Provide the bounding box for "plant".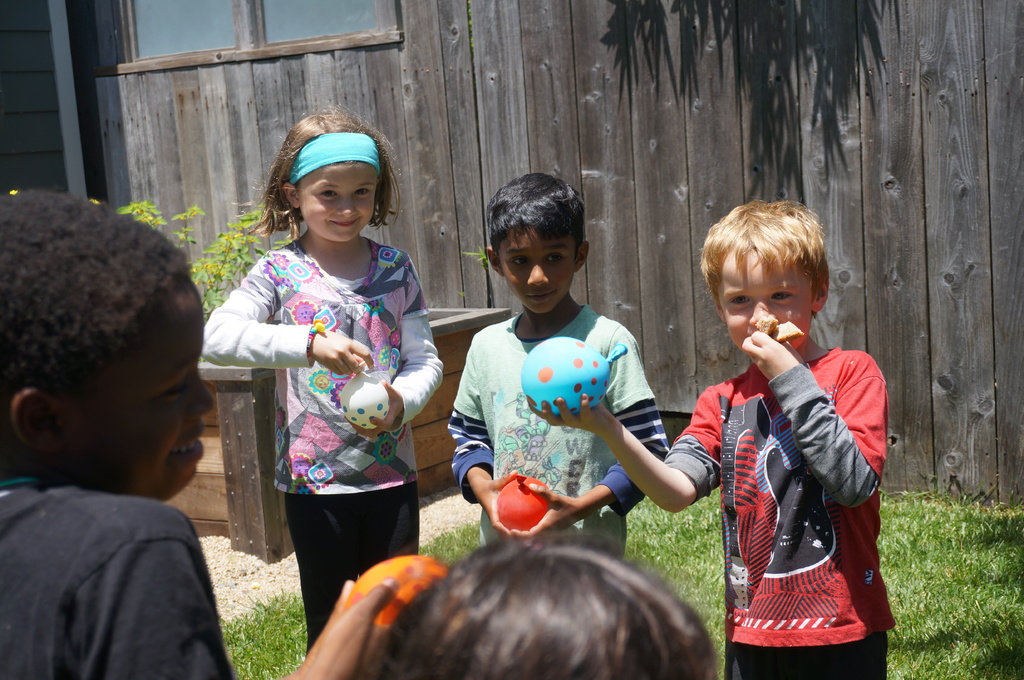
[x1=461, y1=242, x2=502, y2=267].
